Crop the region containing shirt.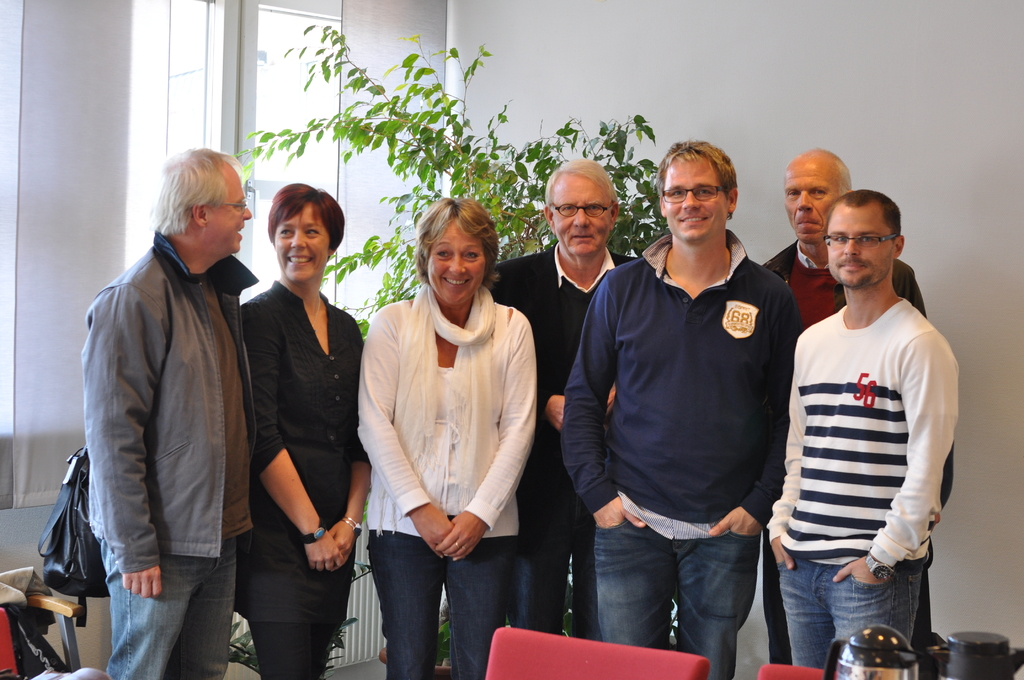
Crop region: [left=615, top=225, right=750, bottom=545].
